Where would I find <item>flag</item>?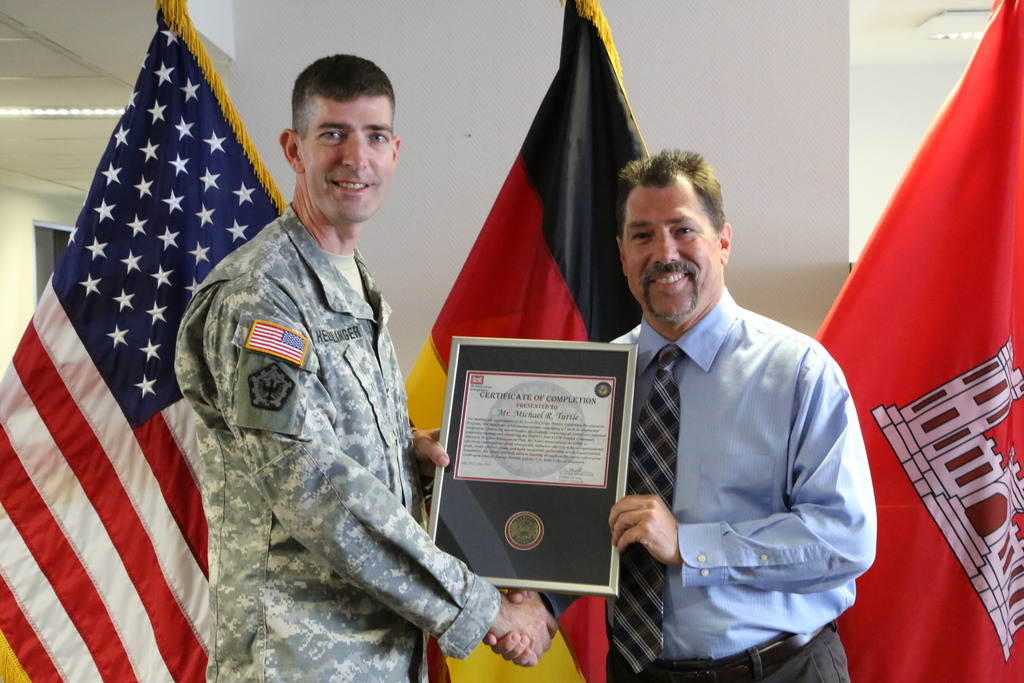
At (12, 23, 223, 682).
